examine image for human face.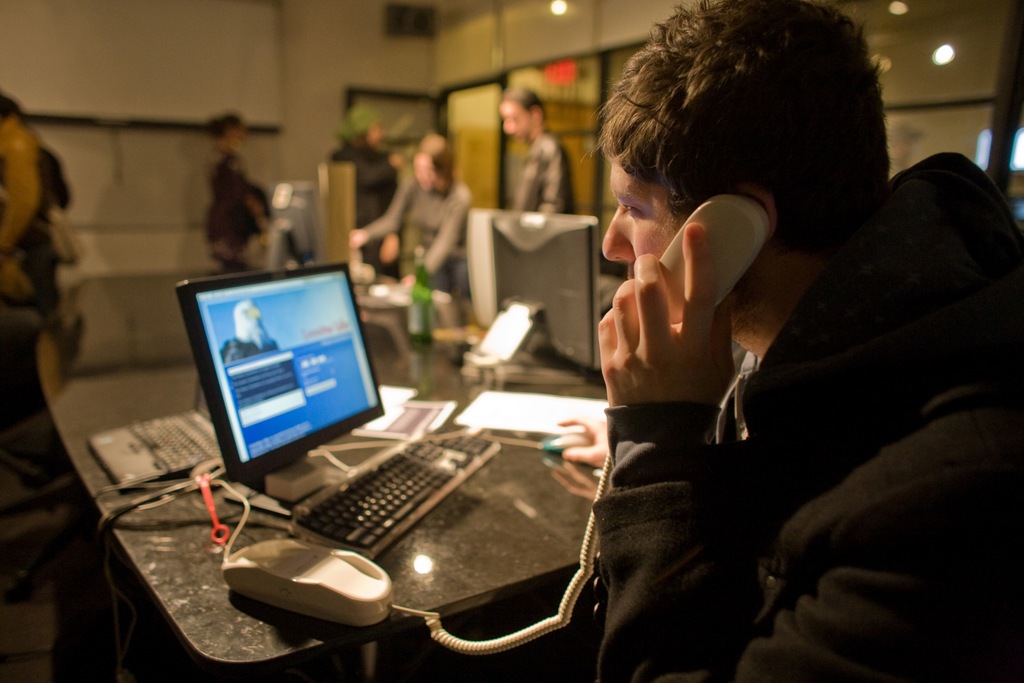
Examination result: (603,159,678,281).
